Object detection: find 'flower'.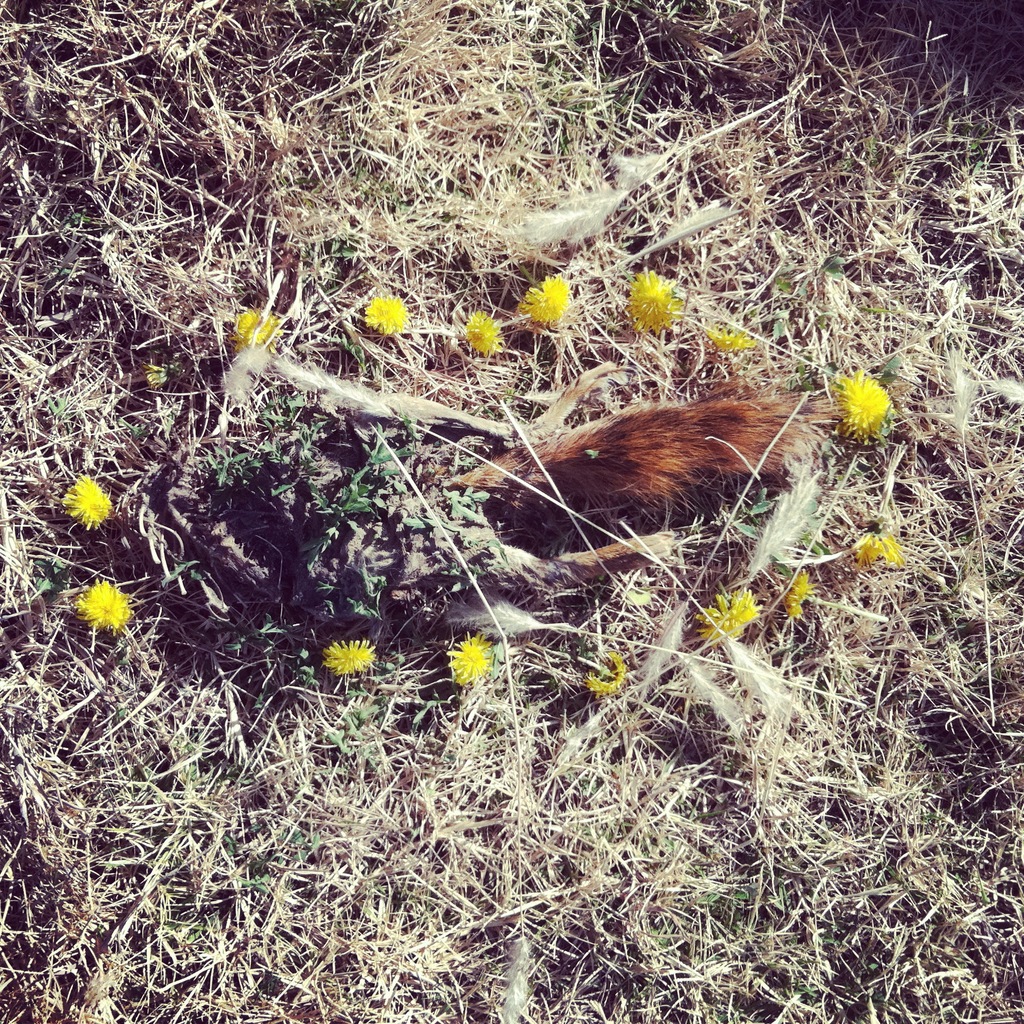
select_region(844, 525, 903, 574).
